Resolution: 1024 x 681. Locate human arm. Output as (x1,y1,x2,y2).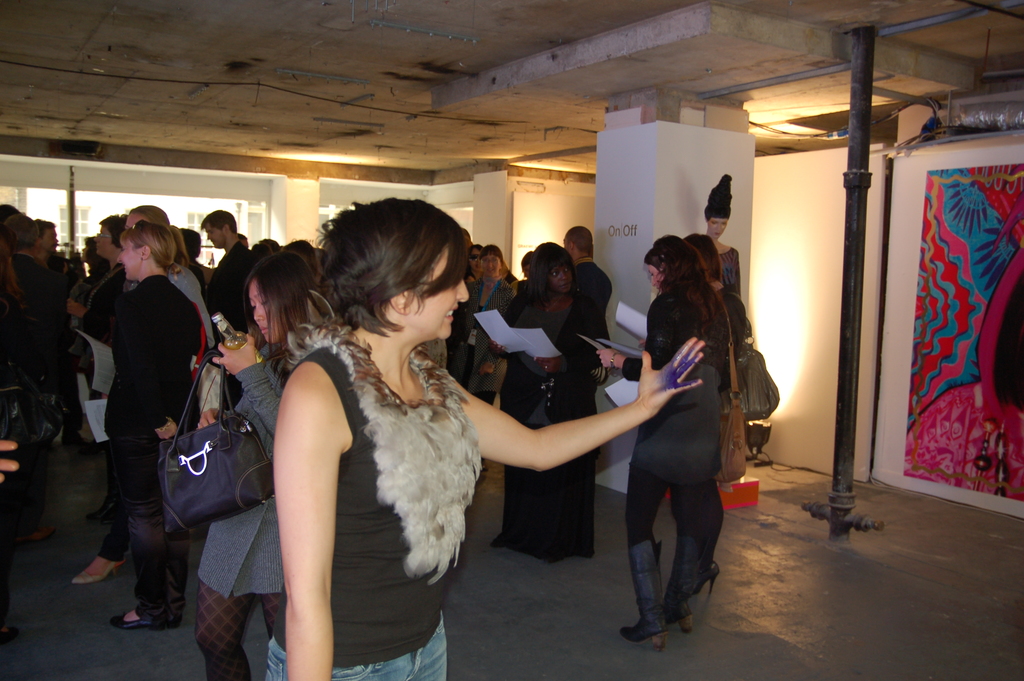
(195,397,224,427).
